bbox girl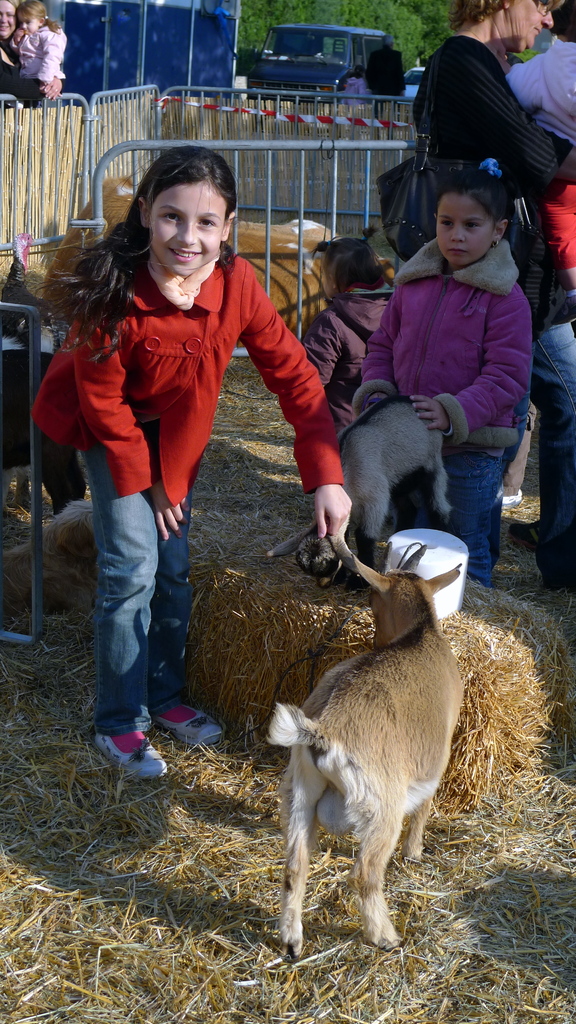
<bbox>304, 228, 395, 449</bbox>
